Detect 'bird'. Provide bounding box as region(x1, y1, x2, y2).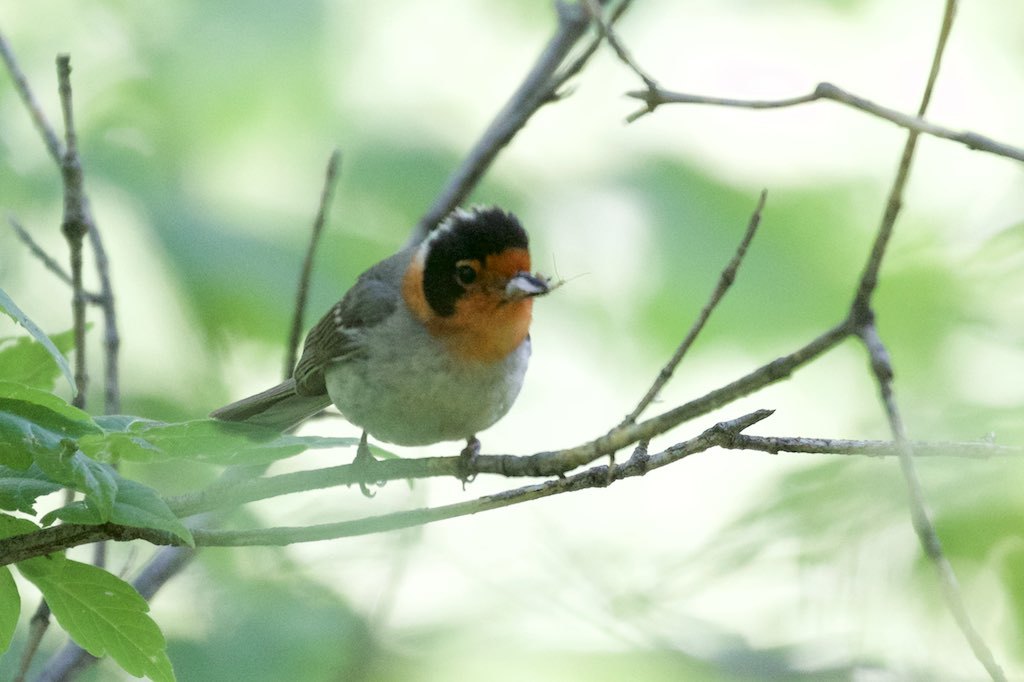
region(205, 200, 551, 501).
